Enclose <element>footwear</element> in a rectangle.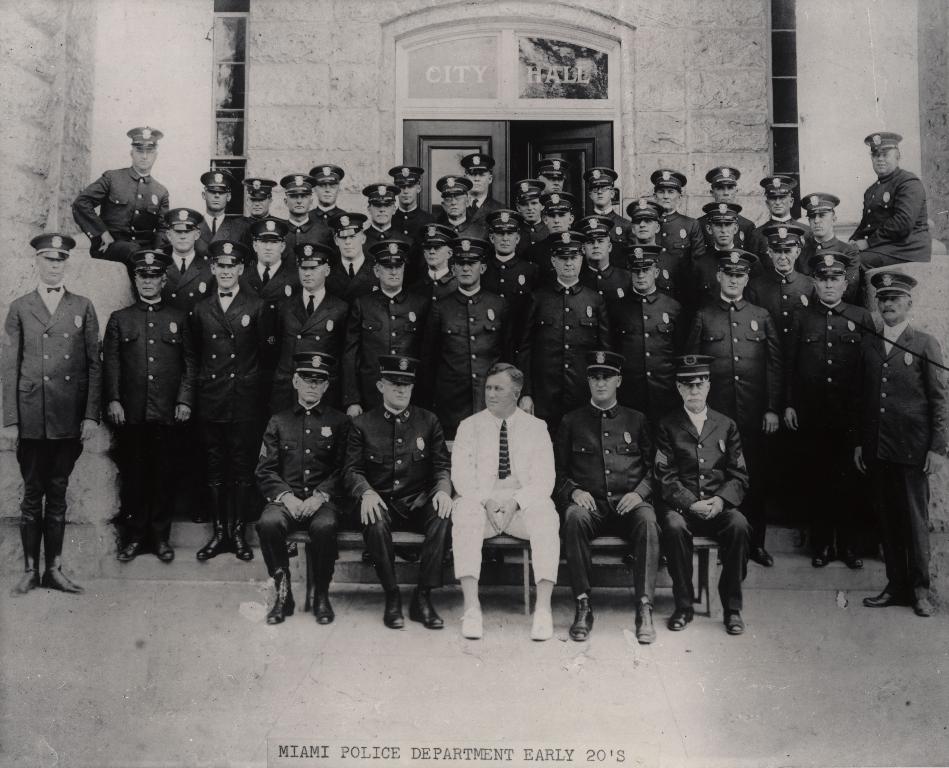
Rect(721, 607, 747, 633).
